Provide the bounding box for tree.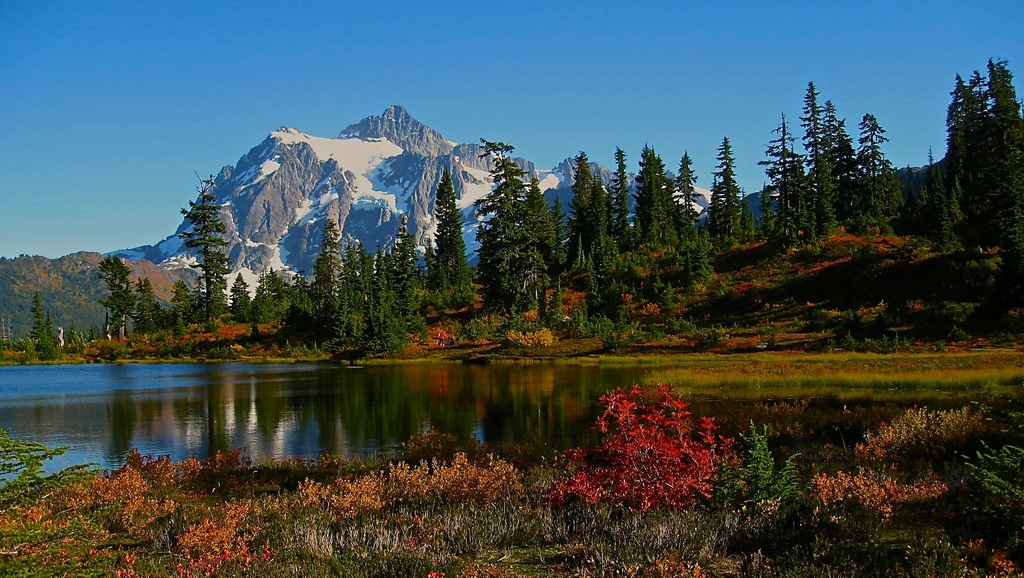
box(177, 170, 232, 329).
